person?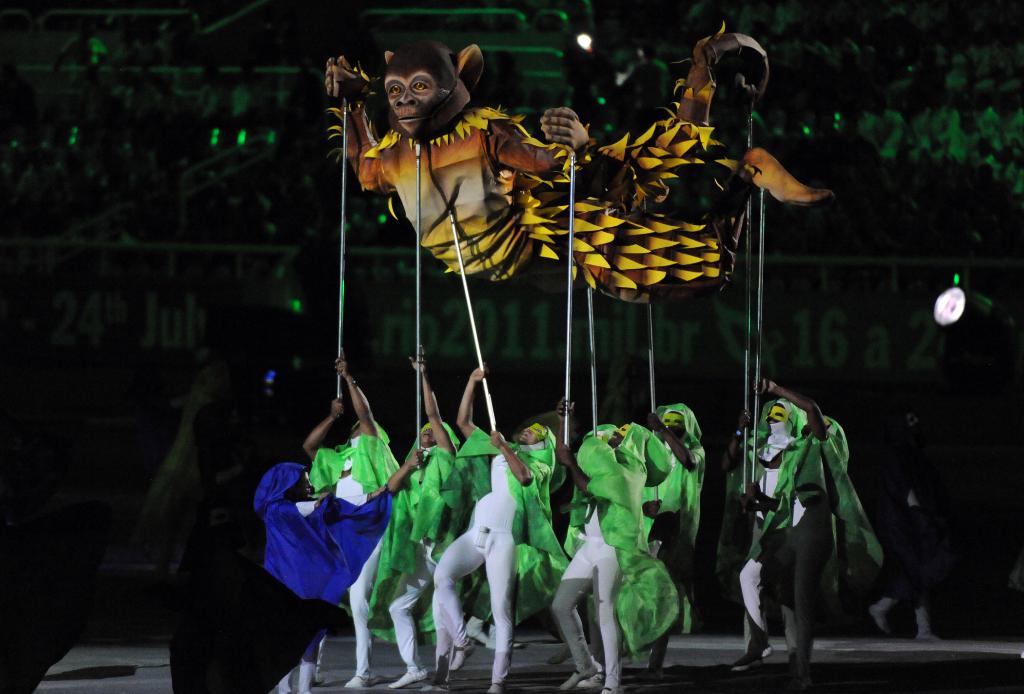
755/362/865/666
